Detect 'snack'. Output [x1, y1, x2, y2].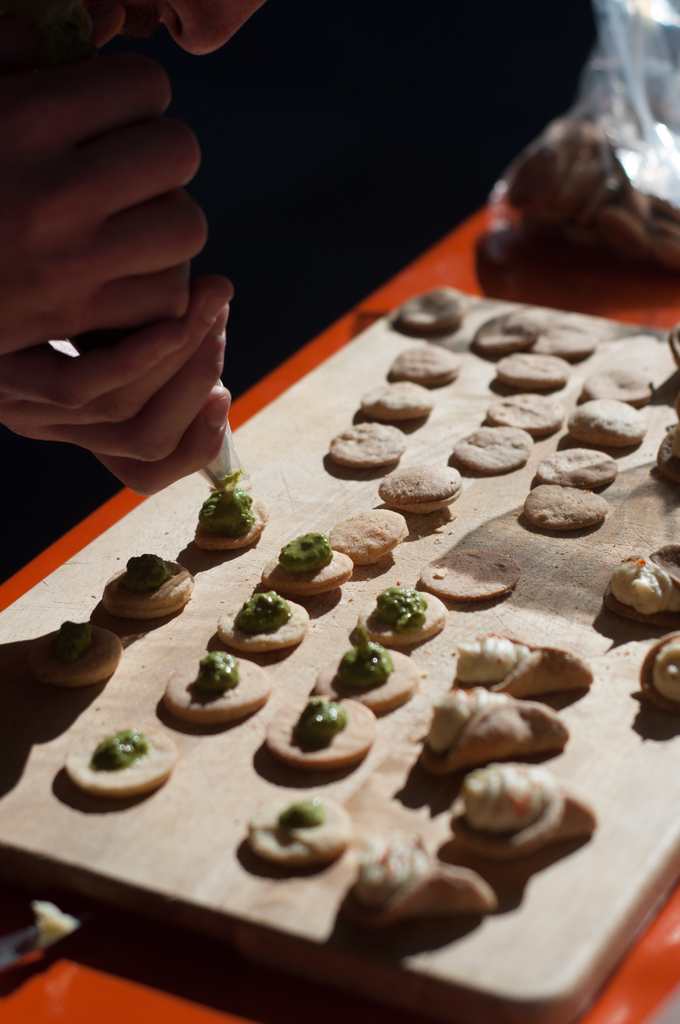
[639, 634, 679, 716].
